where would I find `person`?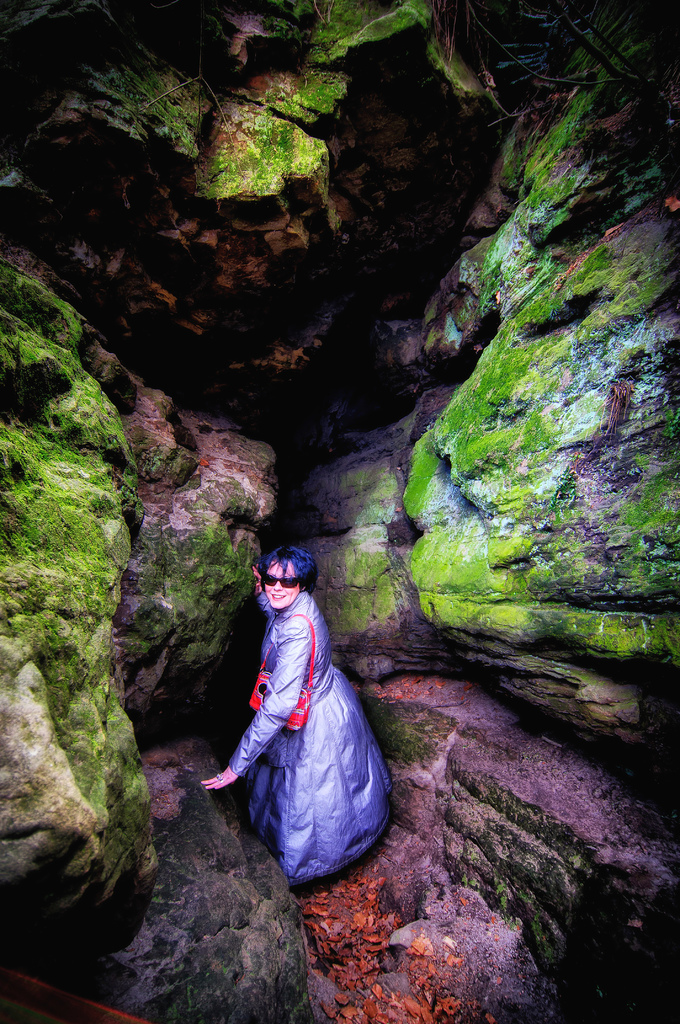
At (190,545,380,900).
